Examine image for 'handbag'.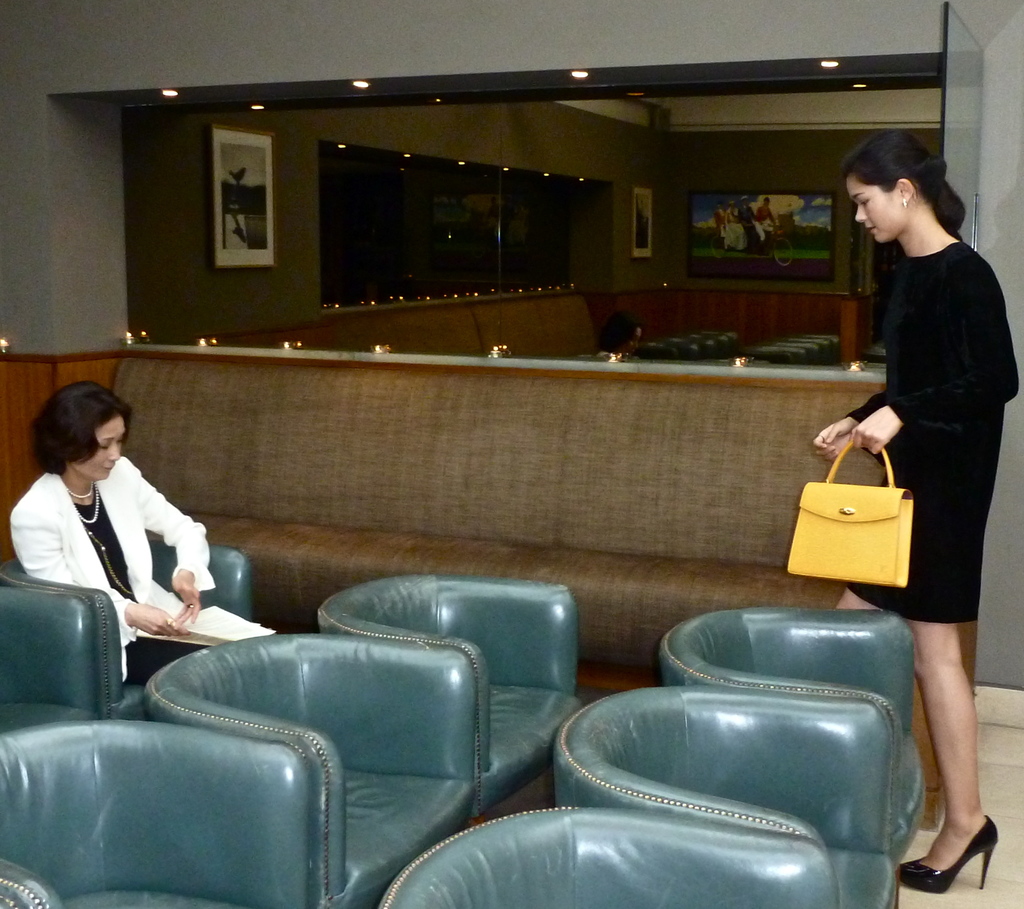
Examination result: Rect(789, 437, 912, 587).
